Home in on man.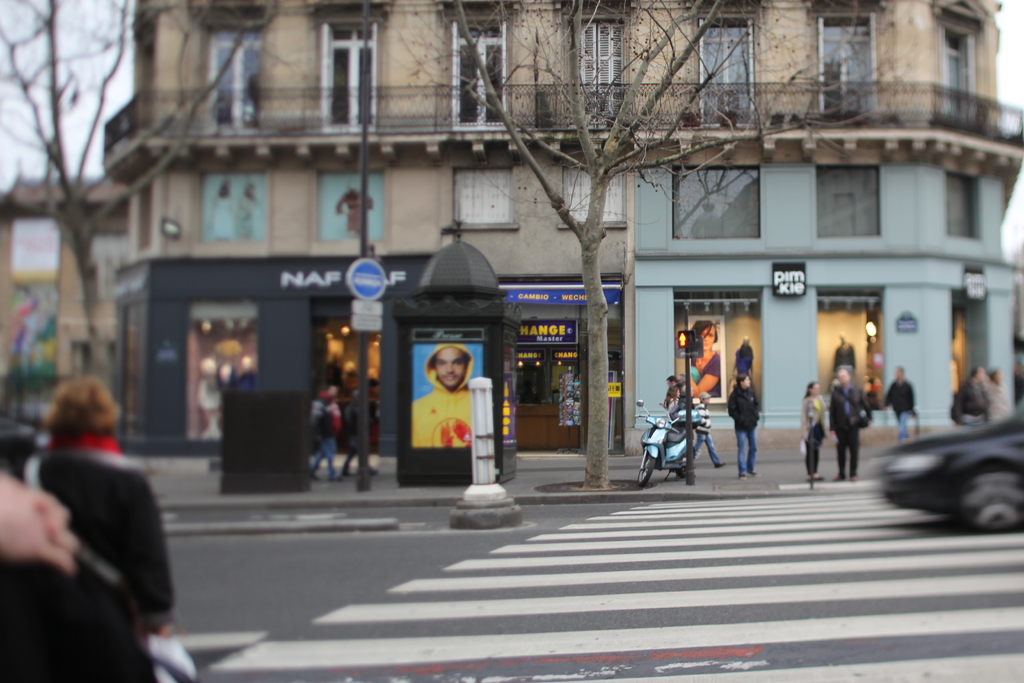
Homed in at 953:364:989:423.
